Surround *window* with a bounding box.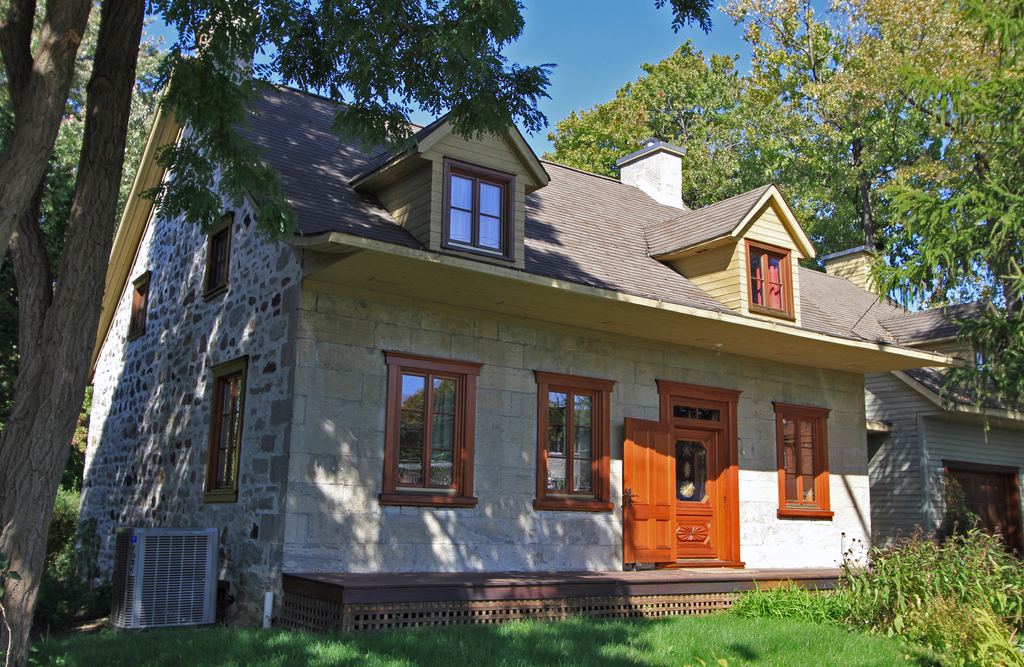
pyautogui.locateOnScreen(128, 268, 152, 339).
